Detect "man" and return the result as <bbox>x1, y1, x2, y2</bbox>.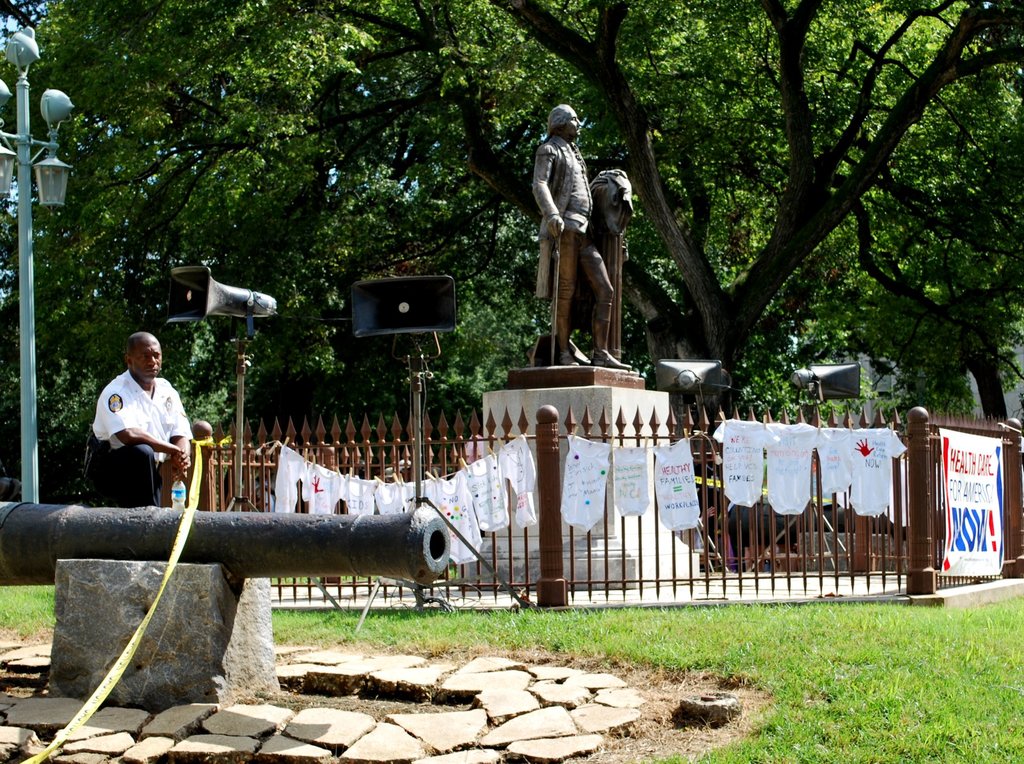
<bbox>534, 101, 634, 369</bbox>.
